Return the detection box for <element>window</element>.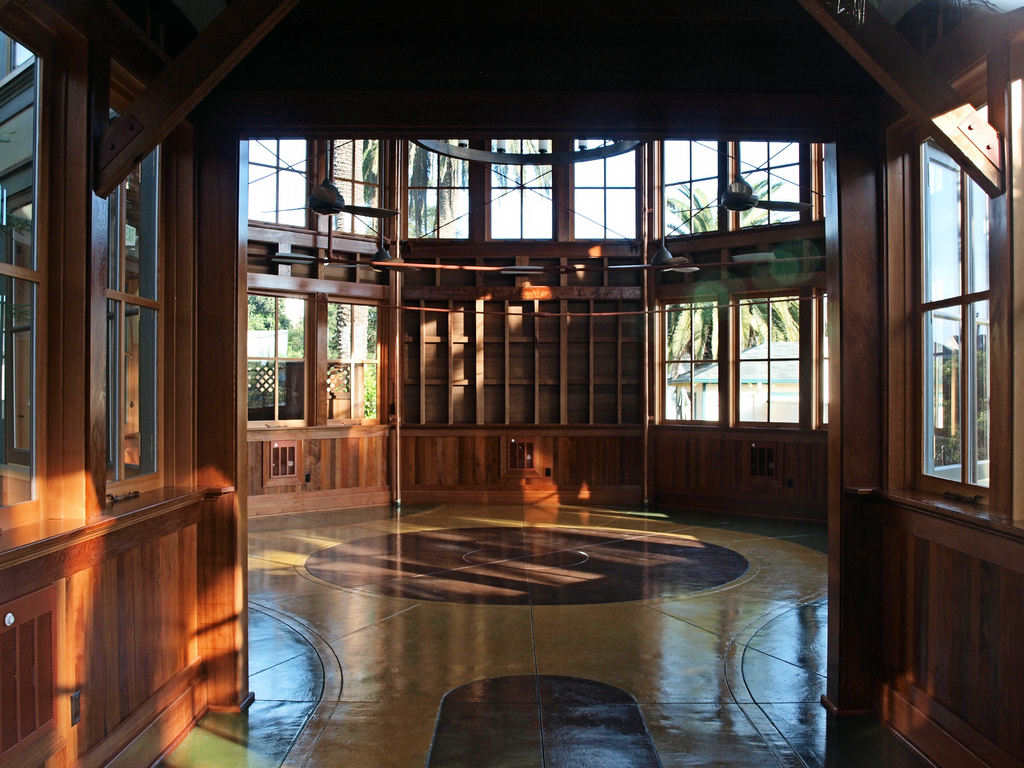
<region>321, 292, 385, 418</region>.
